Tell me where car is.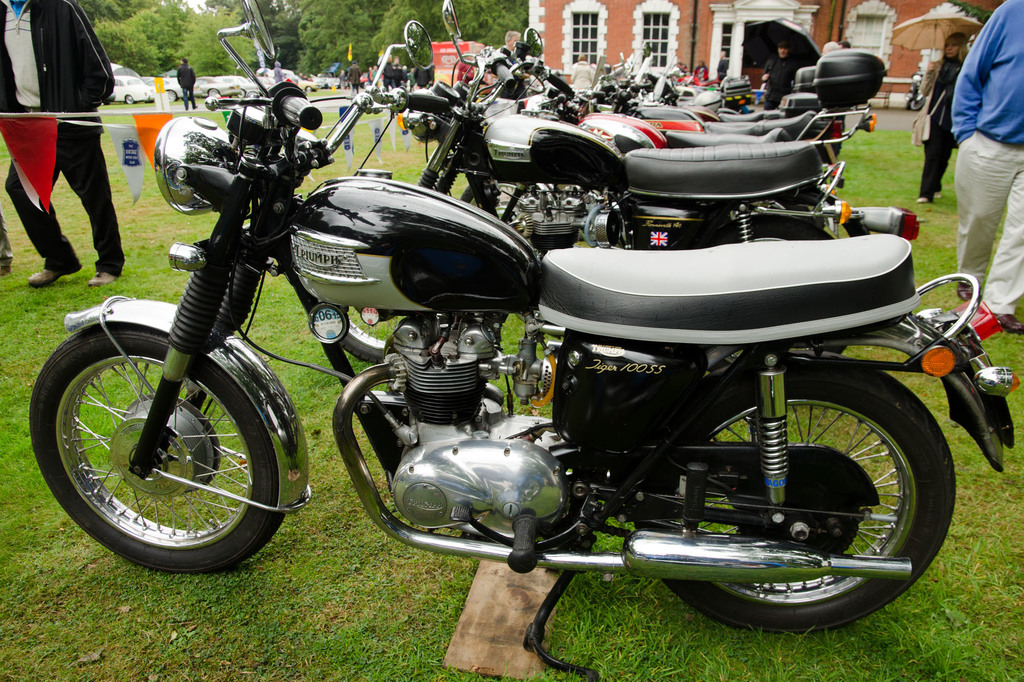
car is at (296, 81, 320, 94).
